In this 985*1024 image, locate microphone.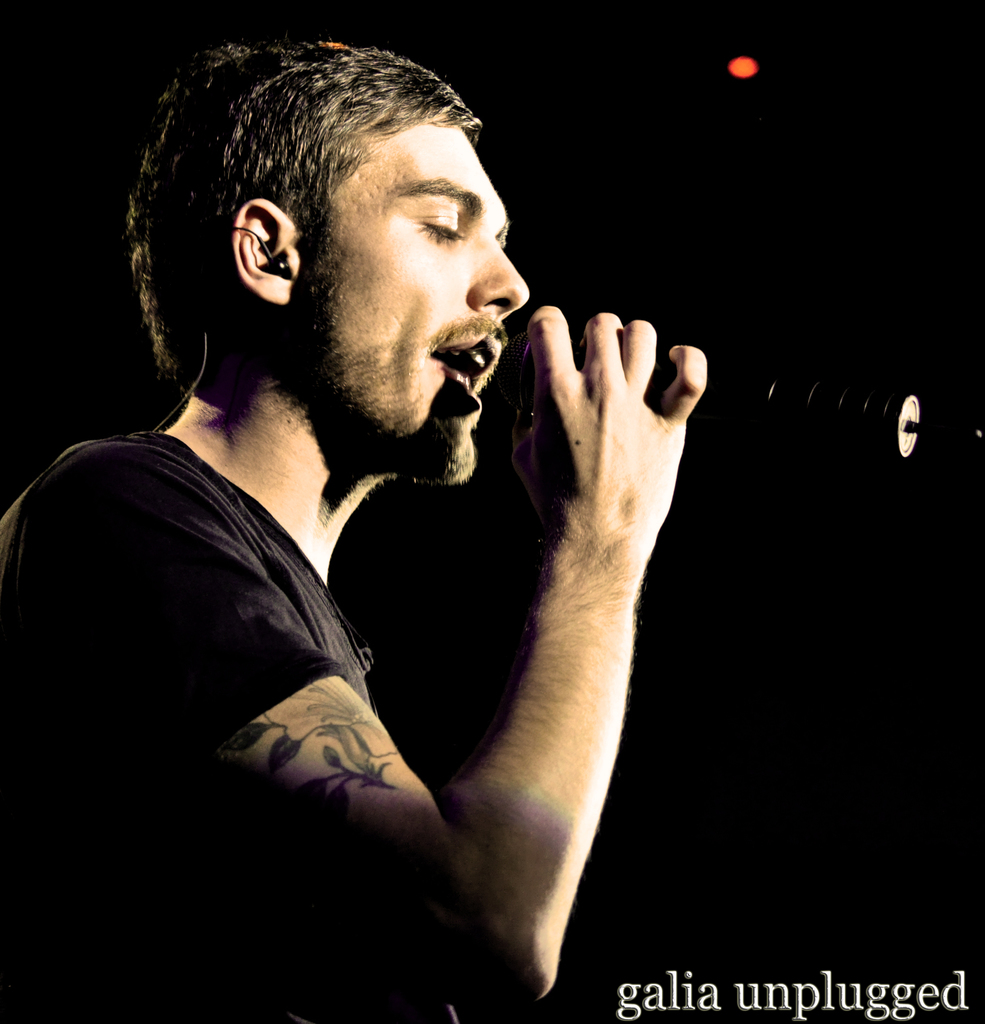
Bounding box: crop(522, 332, 984, 457).
